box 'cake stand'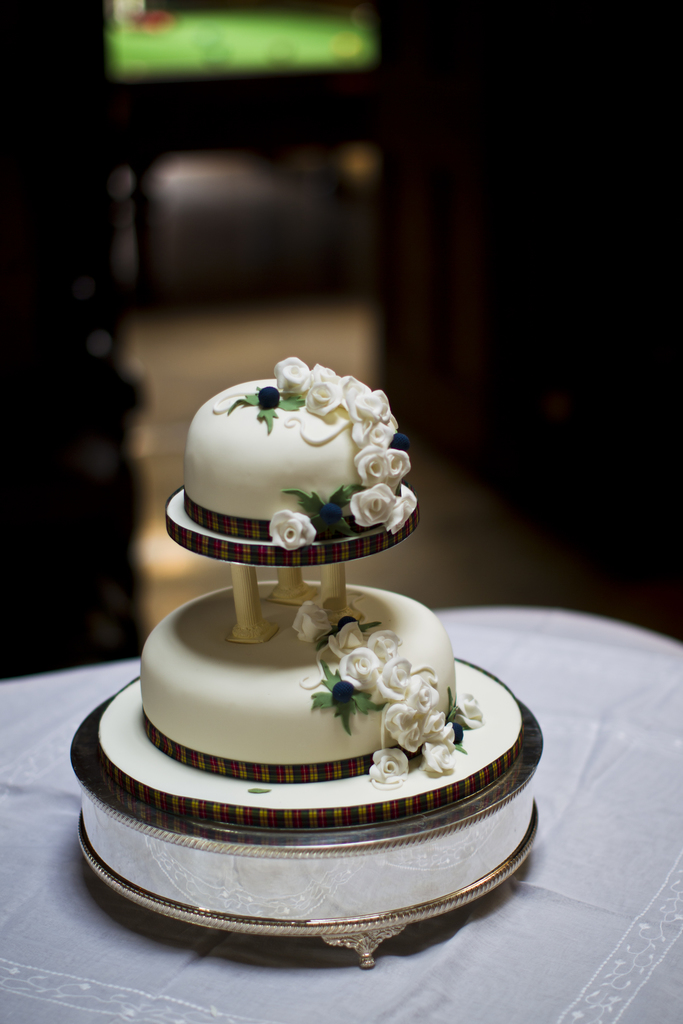
bbox(69, 481, 543, 967)
